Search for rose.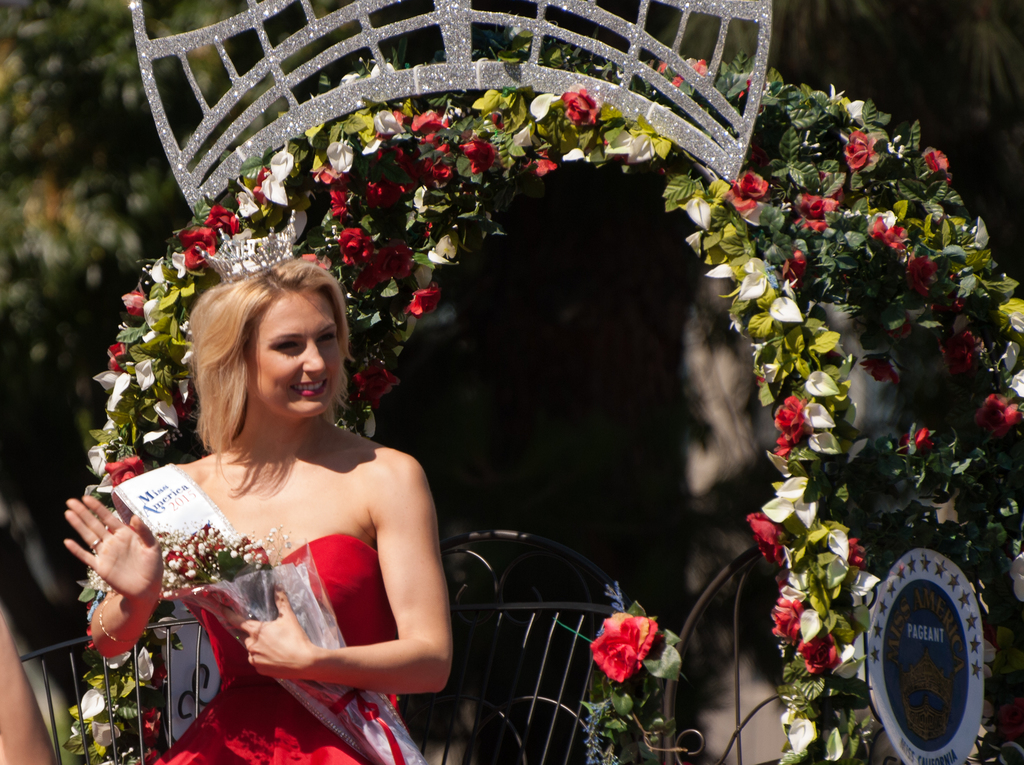
Found at 593/611/657/687.
